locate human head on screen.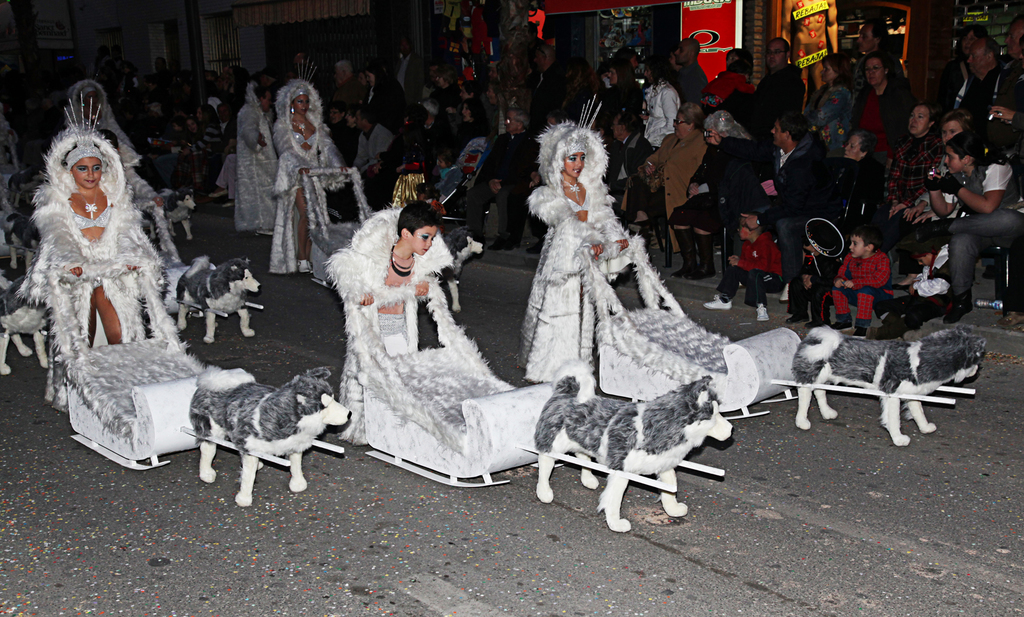
On screen at (x1=724, y1=48, x2=755, y2=65).
